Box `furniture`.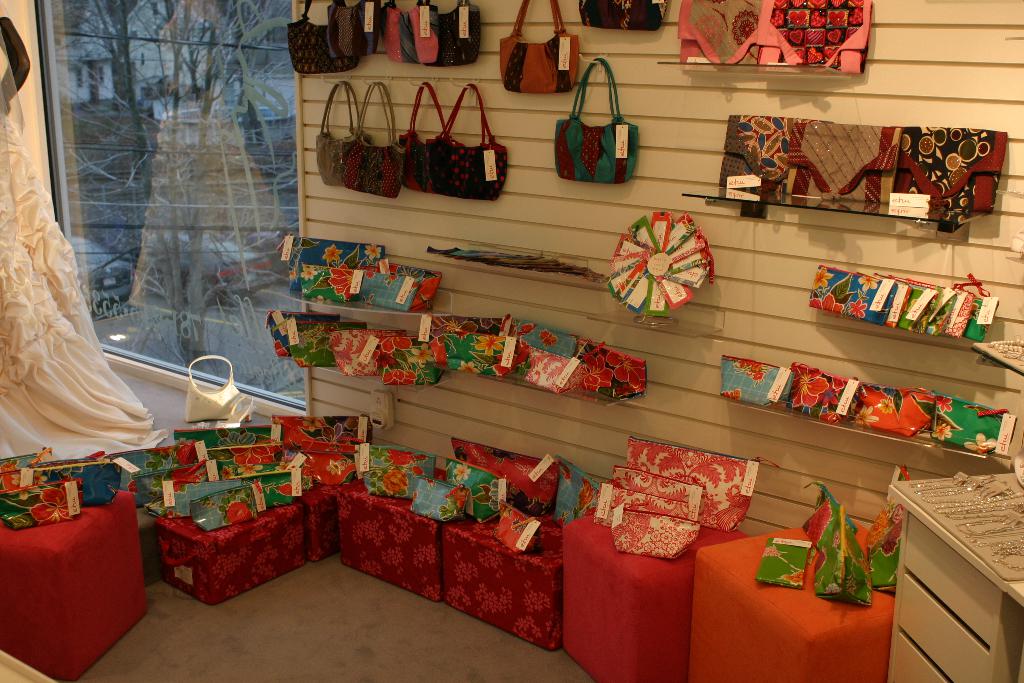
box=[277, 0, 1023, 539].
